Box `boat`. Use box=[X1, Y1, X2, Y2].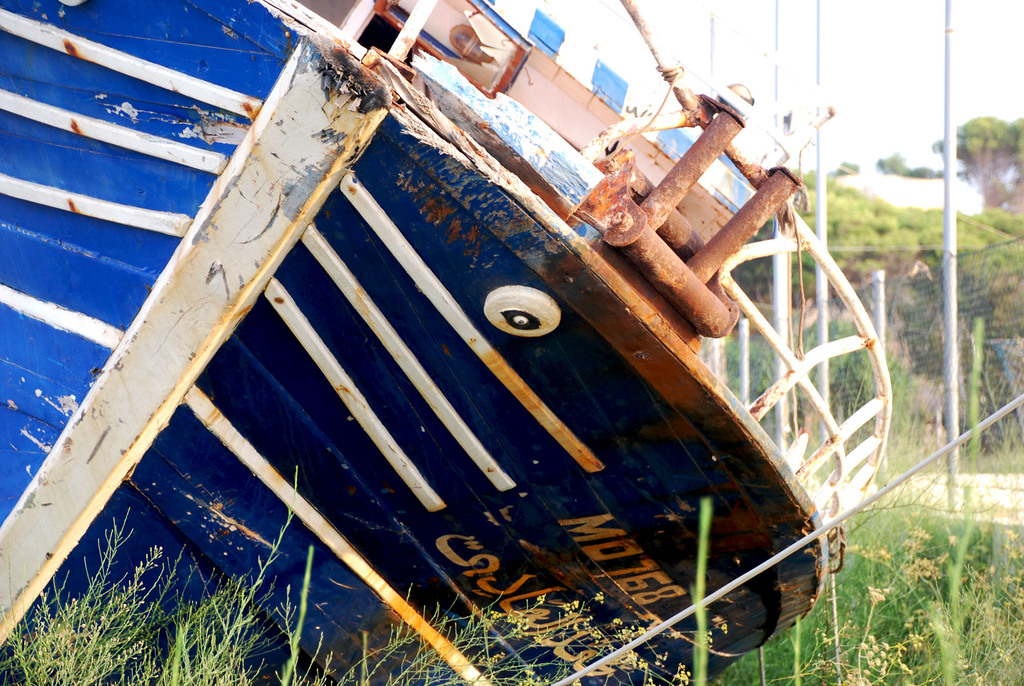
box=[33, 0, 900, 679].
